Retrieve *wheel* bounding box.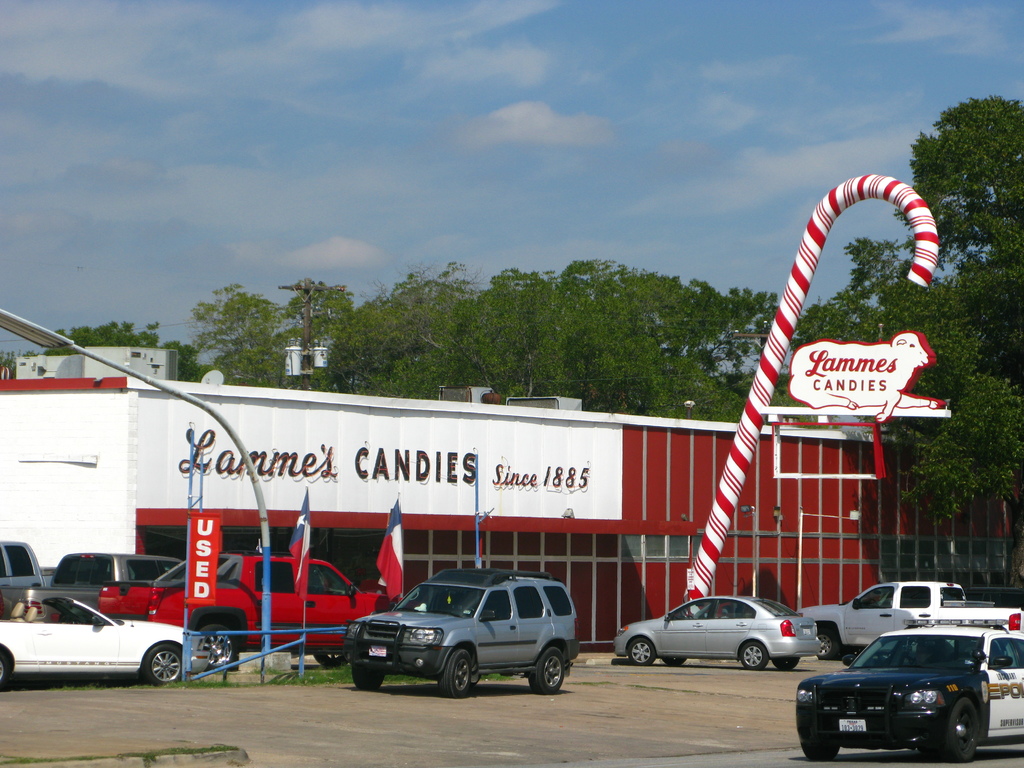
Bounding box: 772 657 803 668.
